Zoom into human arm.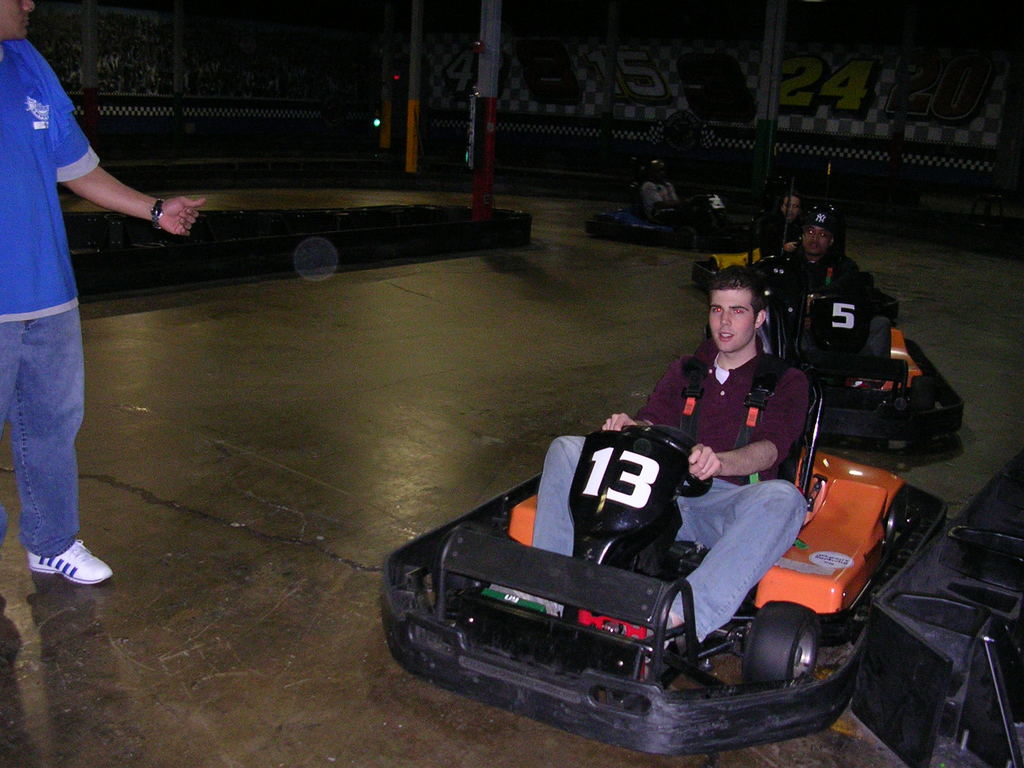
Zoom target: {"left": 54, "top": 129, "right": 160, "bottom": 236}.
